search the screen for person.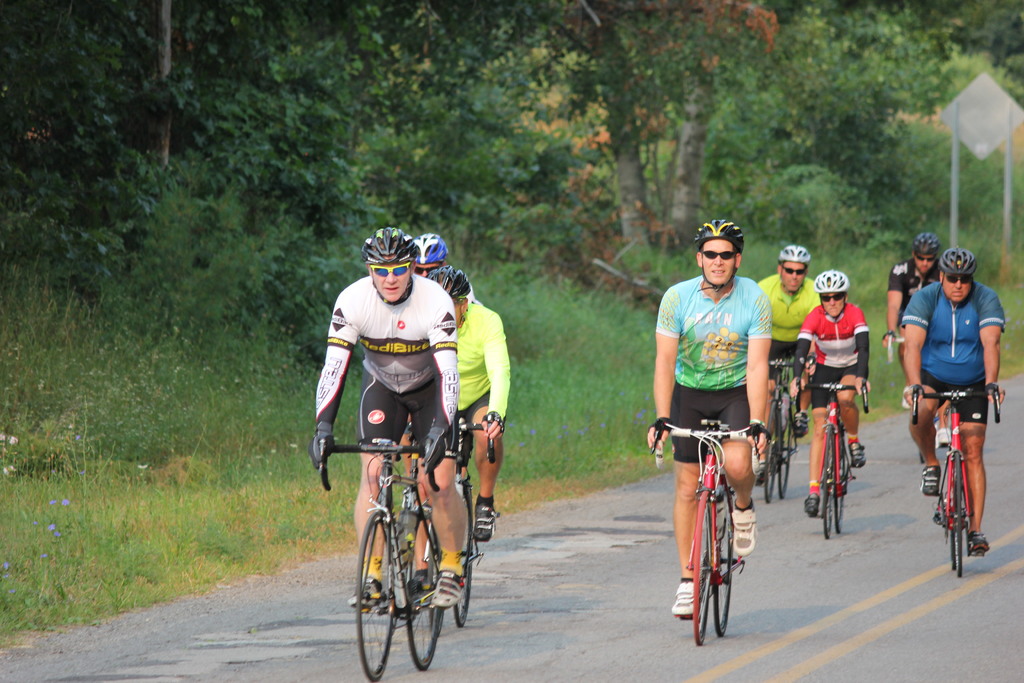
Found at [900,250,1004,552].
